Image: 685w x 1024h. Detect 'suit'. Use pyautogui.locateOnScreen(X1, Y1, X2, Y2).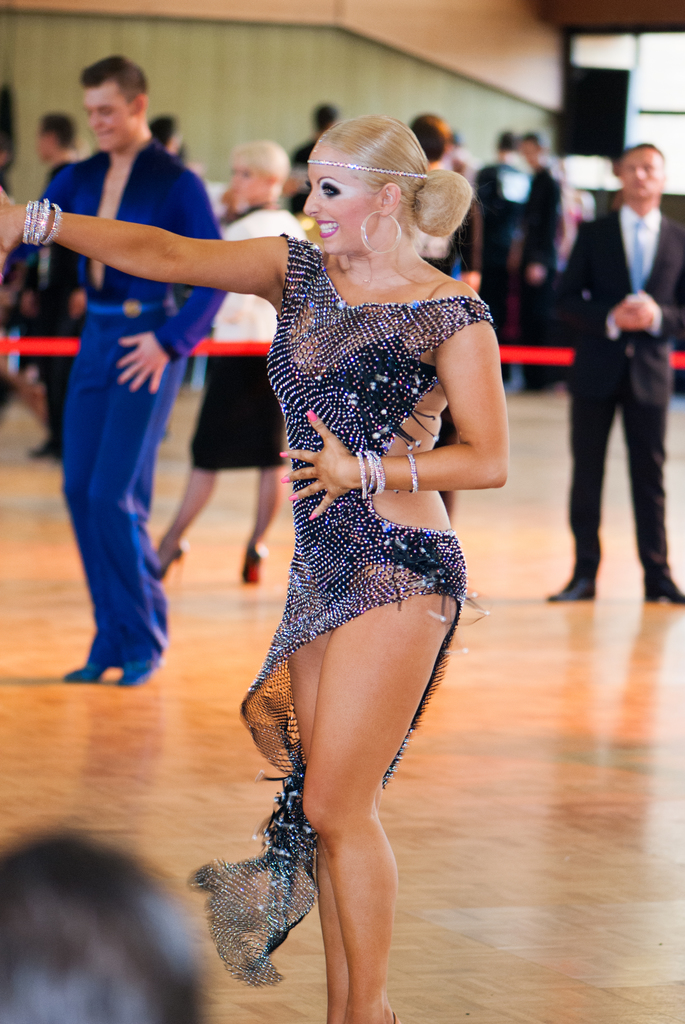
pyautogui.locateOnScreen(560, 137, 668, 613).
